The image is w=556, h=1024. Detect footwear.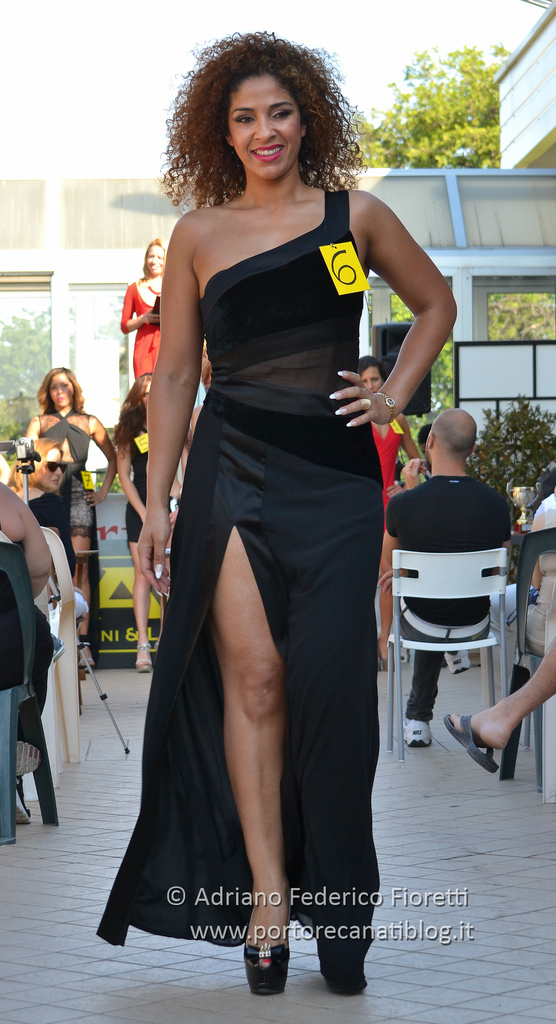
Detection: {"x1": 238, "y1": 924, "x2": 289, "y2": 994}.
